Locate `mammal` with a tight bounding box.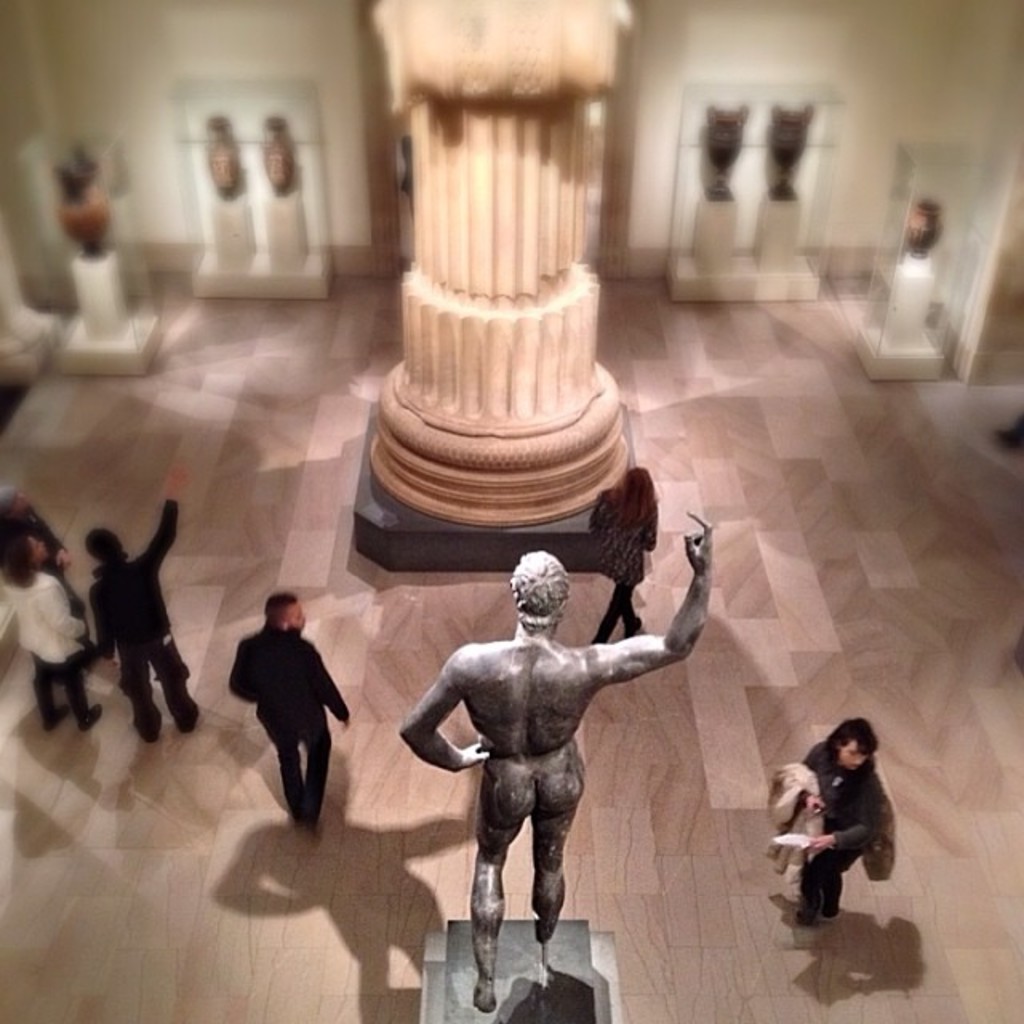
box(3, 486, 78, 621).
